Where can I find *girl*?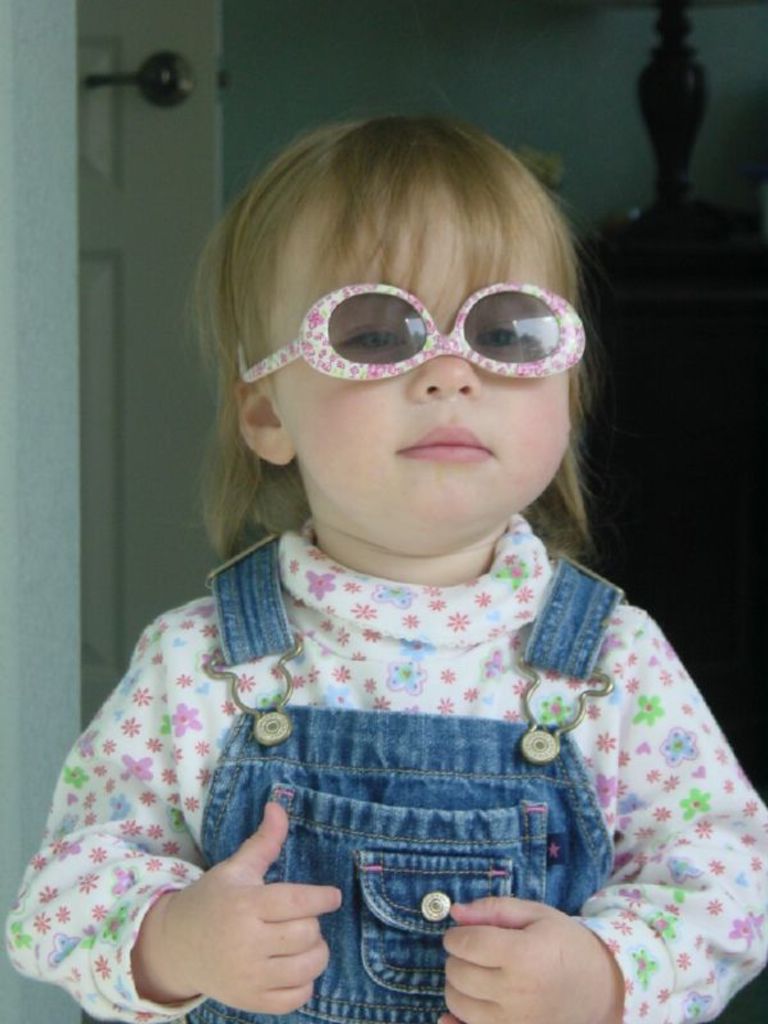
You can find it at <region>12, 110, 767, 1023</region>.
